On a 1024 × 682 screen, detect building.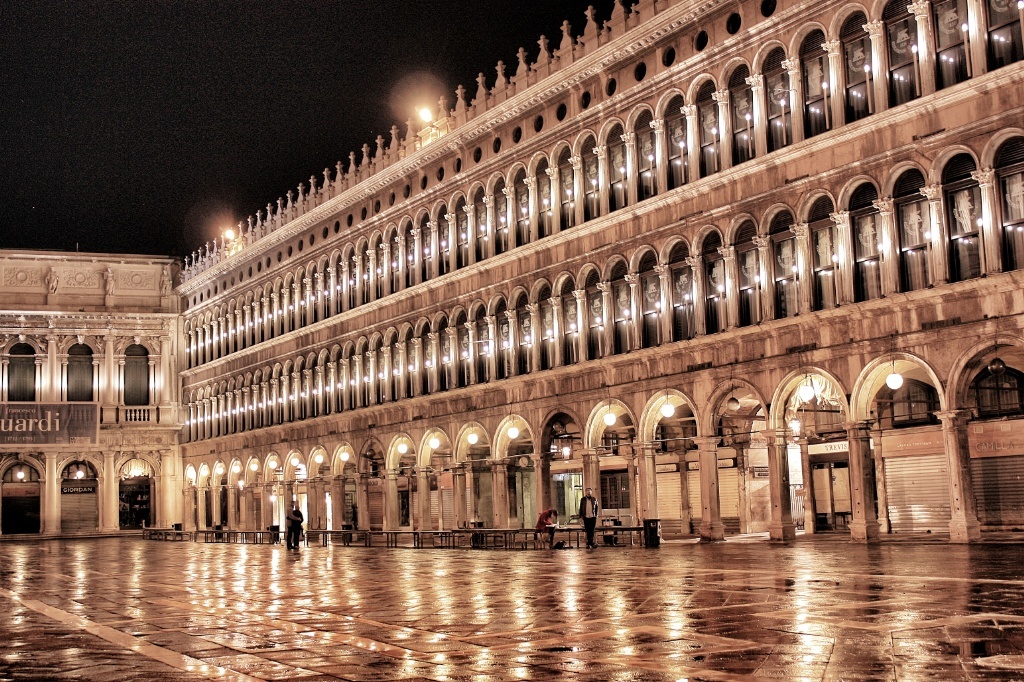
178:0:1023:552.
